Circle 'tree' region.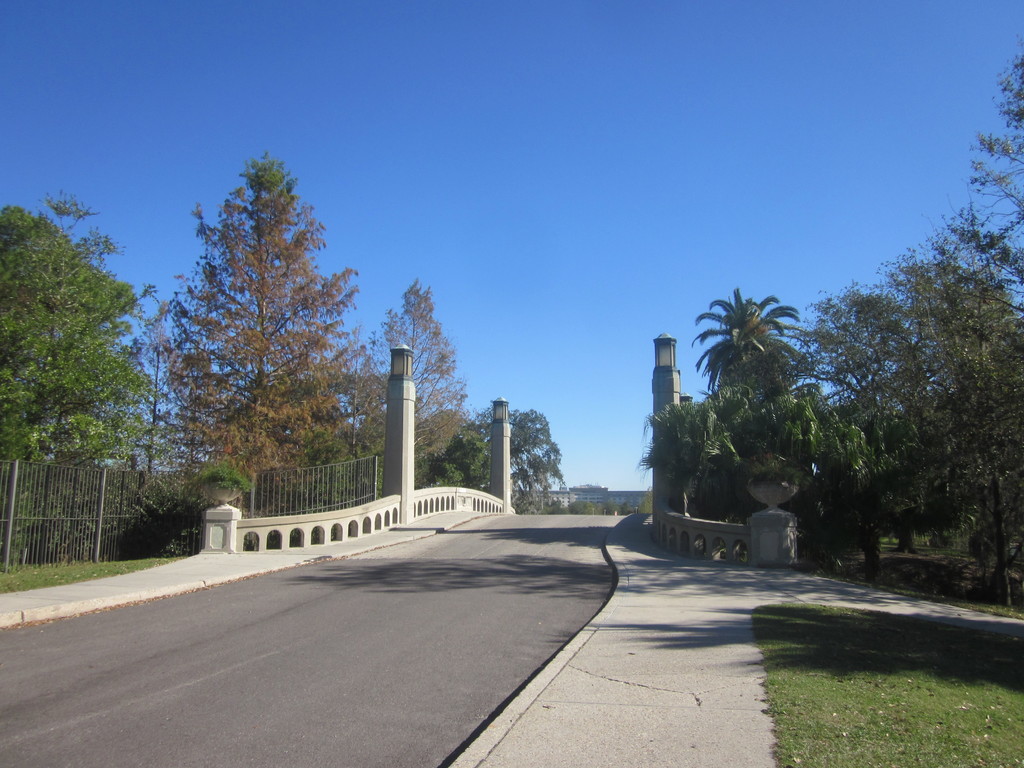
Region: x1=631 y1=394 x2=712 y2=513.
